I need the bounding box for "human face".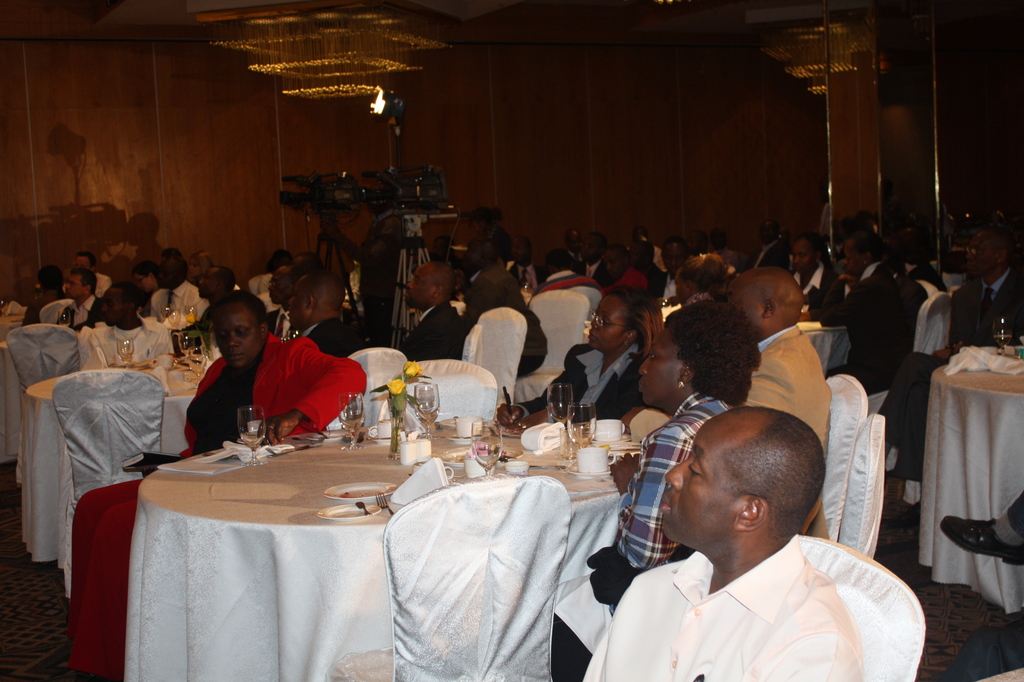
Here it is: {"left": 726, "top": 275, "right": 760, "bottom": 326}.
